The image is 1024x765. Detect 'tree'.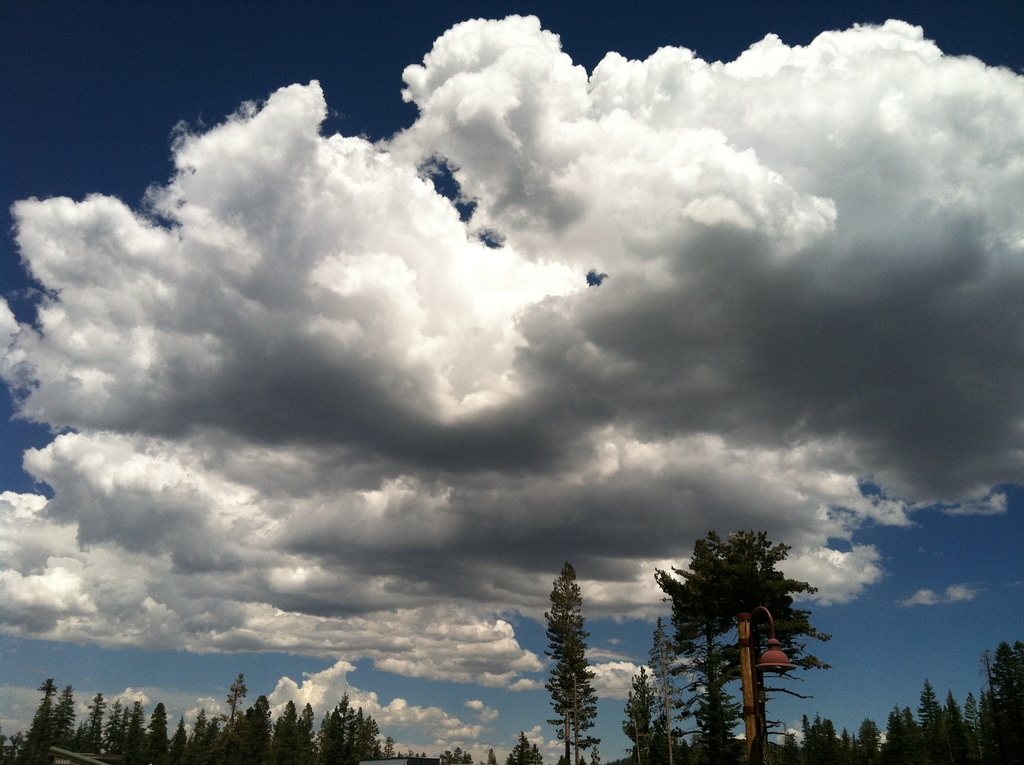
Detection: bbox=[684, 611, 743, 764].
